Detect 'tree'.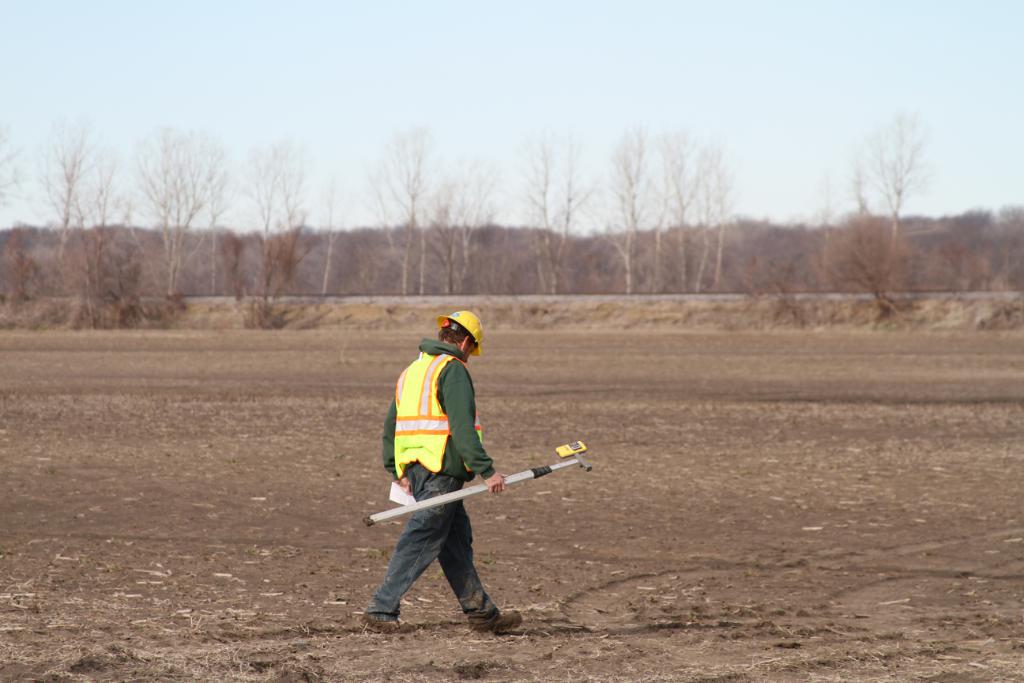
Detected at box(652, 125, 740, 302).
